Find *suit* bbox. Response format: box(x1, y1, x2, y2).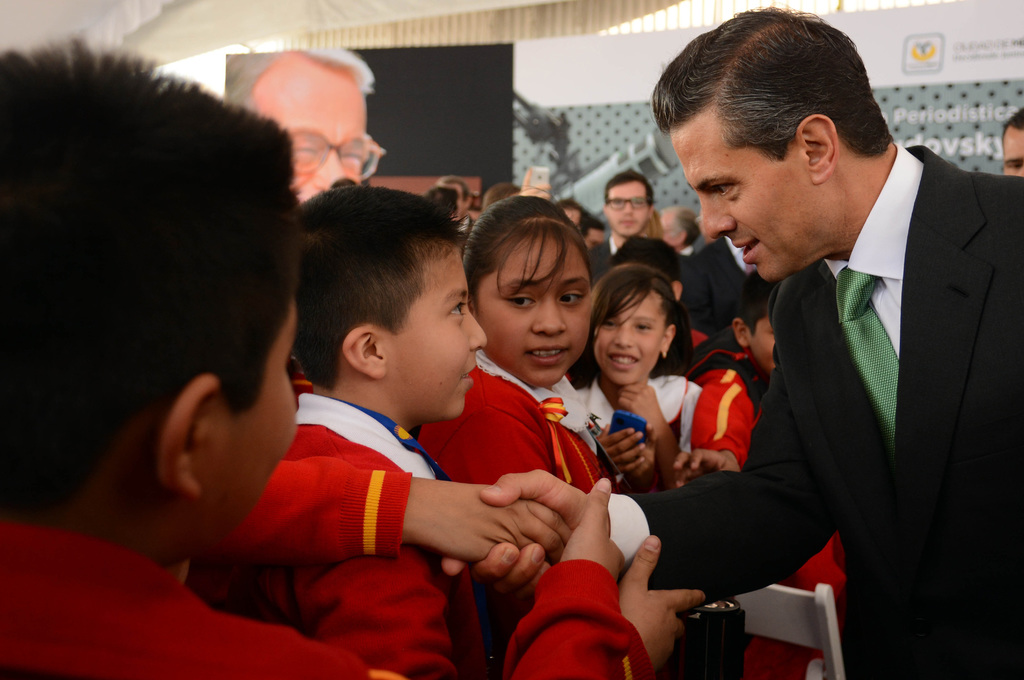
box(604, 140, 1022, 679).
